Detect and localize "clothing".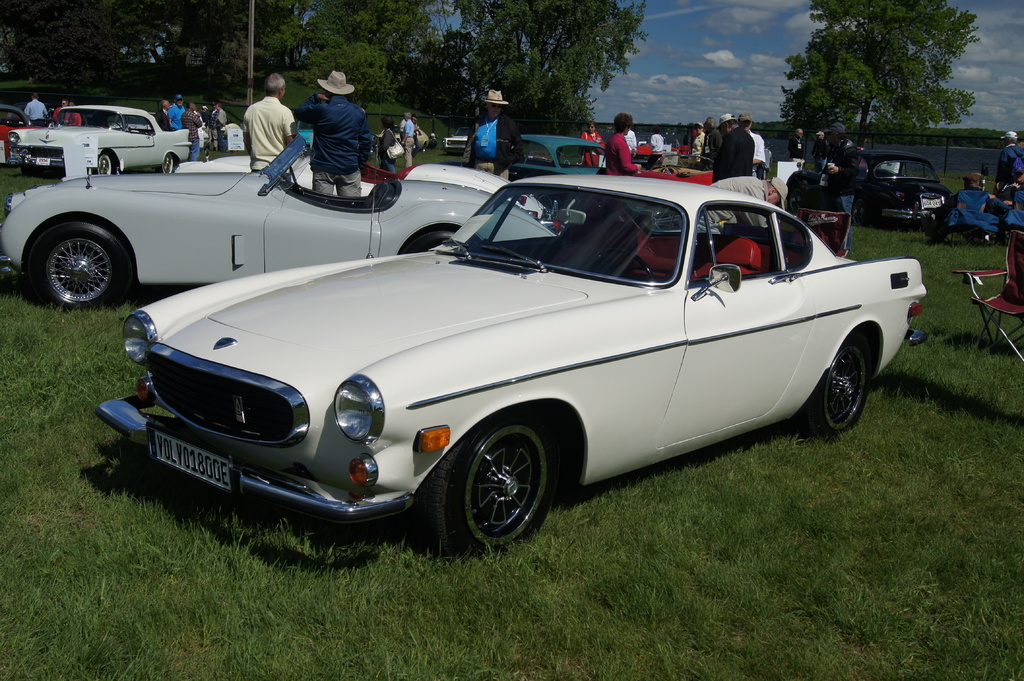
Localized at BBox(215, 110, 231, 150).
